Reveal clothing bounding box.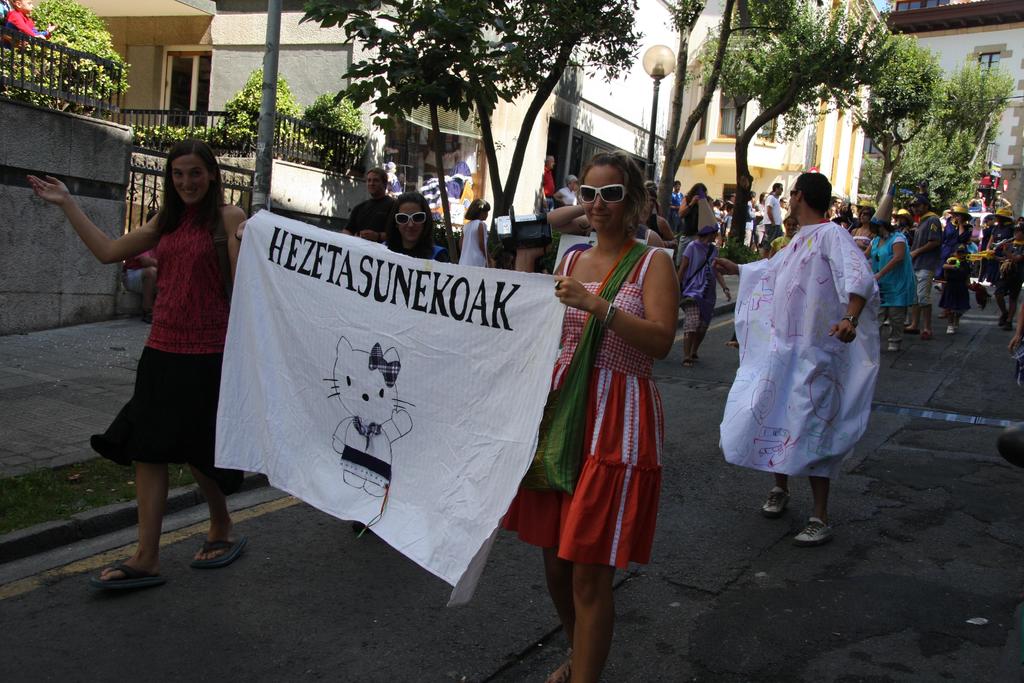
Revealed: 456/220/492/272.
